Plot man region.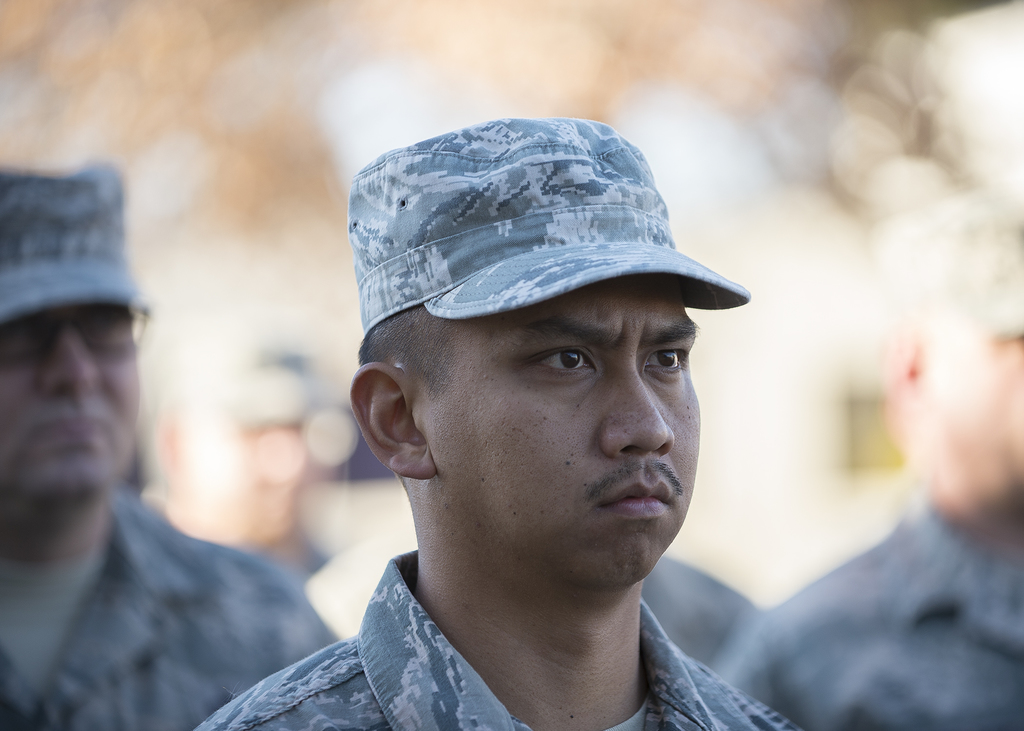
Plotted at {"x1": 0, "y1": 160, "x2": 339, "y2": 730}.
